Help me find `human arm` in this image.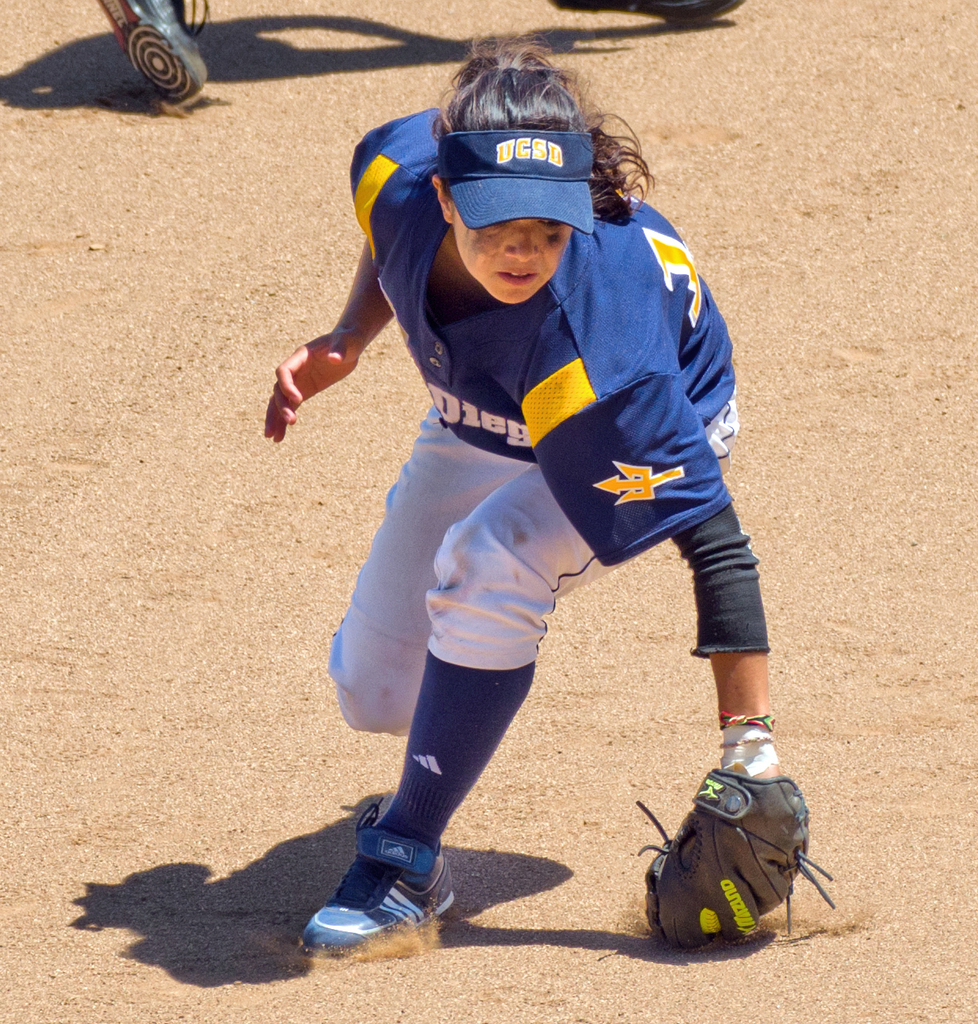
Found it: select_region(636, 369, 824, 969).
